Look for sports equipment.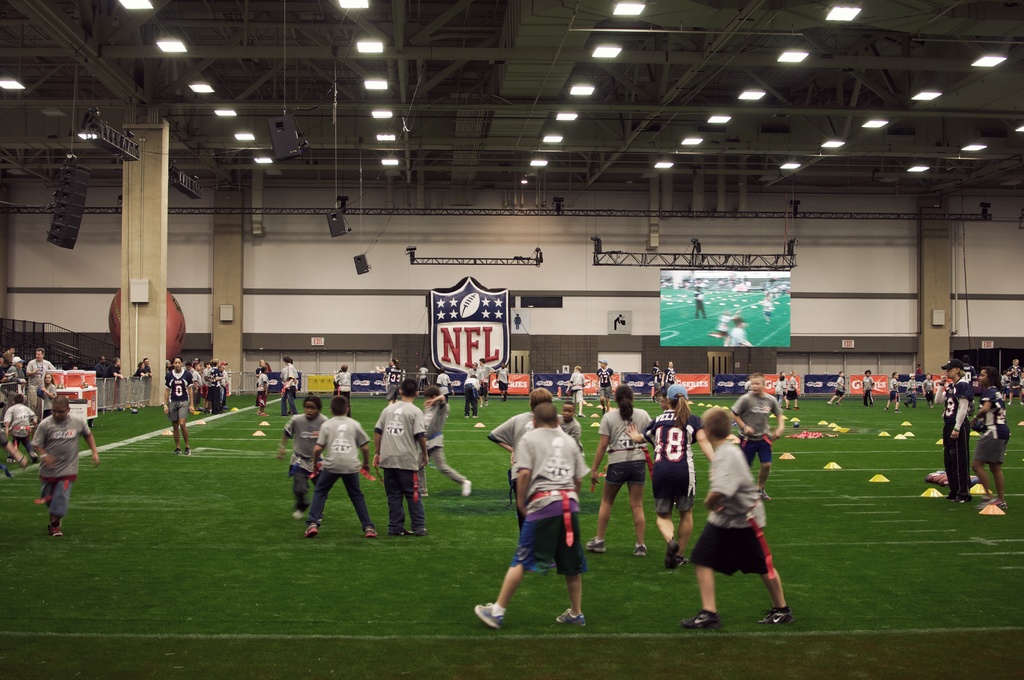
Found: [x1=303, y1=522, x2=317, y2=537].
